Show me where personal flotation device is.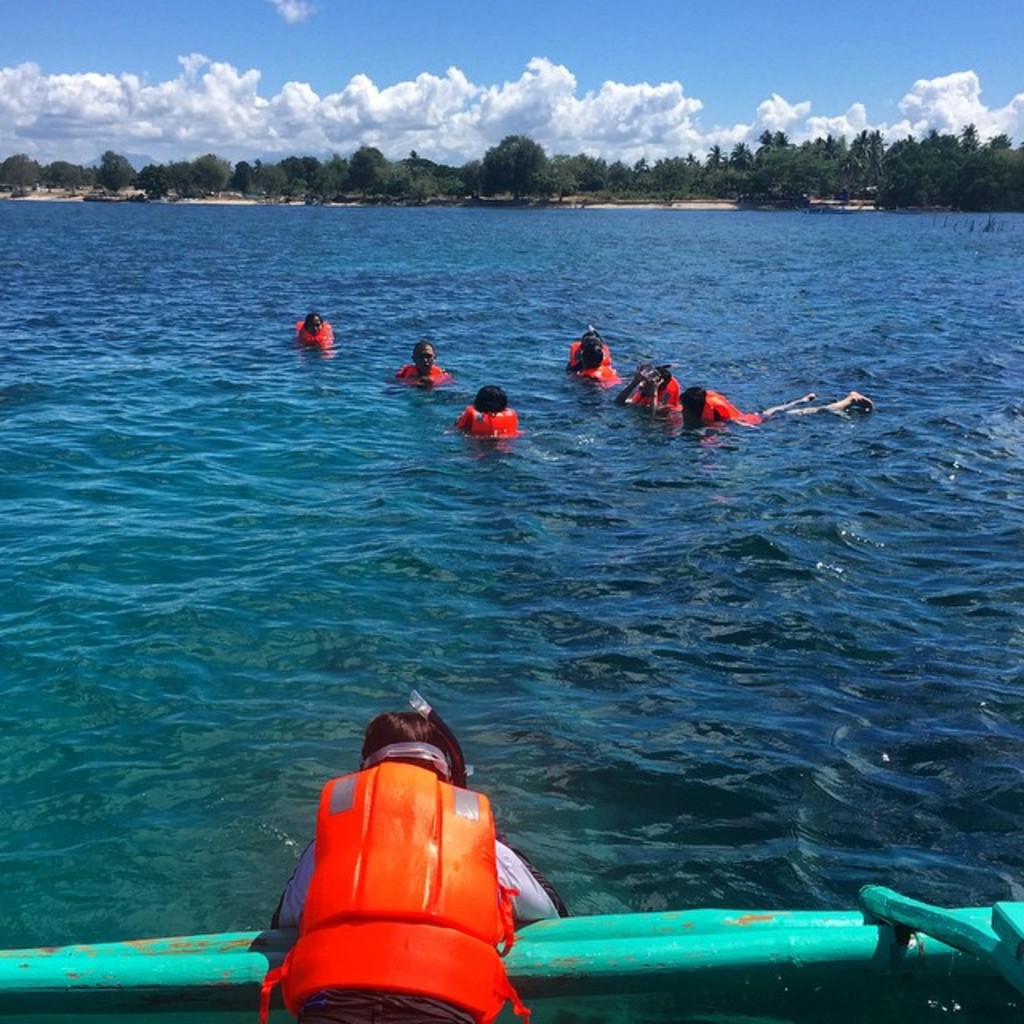
personal flotation device is at 704,390,758,443.
